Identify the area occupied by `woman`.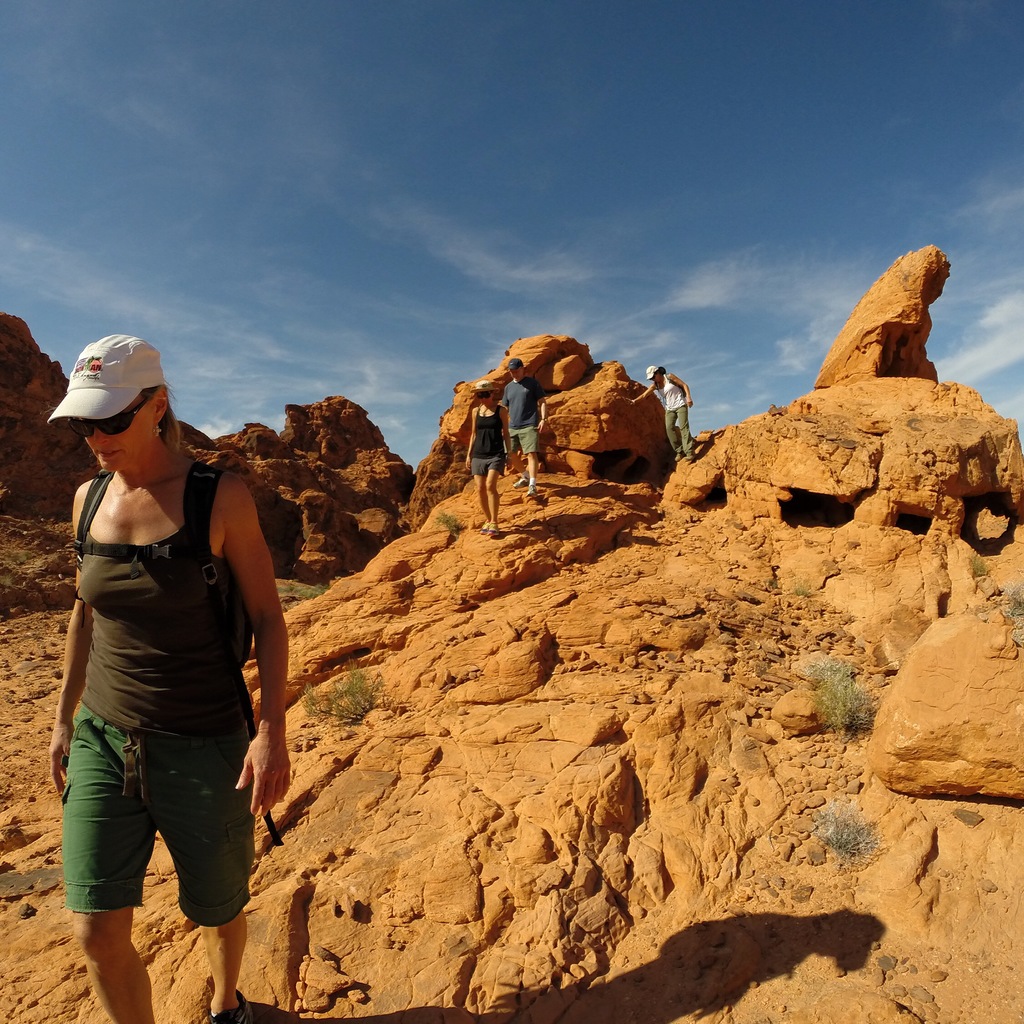
Area: crop(637, 359, 693, 455).
